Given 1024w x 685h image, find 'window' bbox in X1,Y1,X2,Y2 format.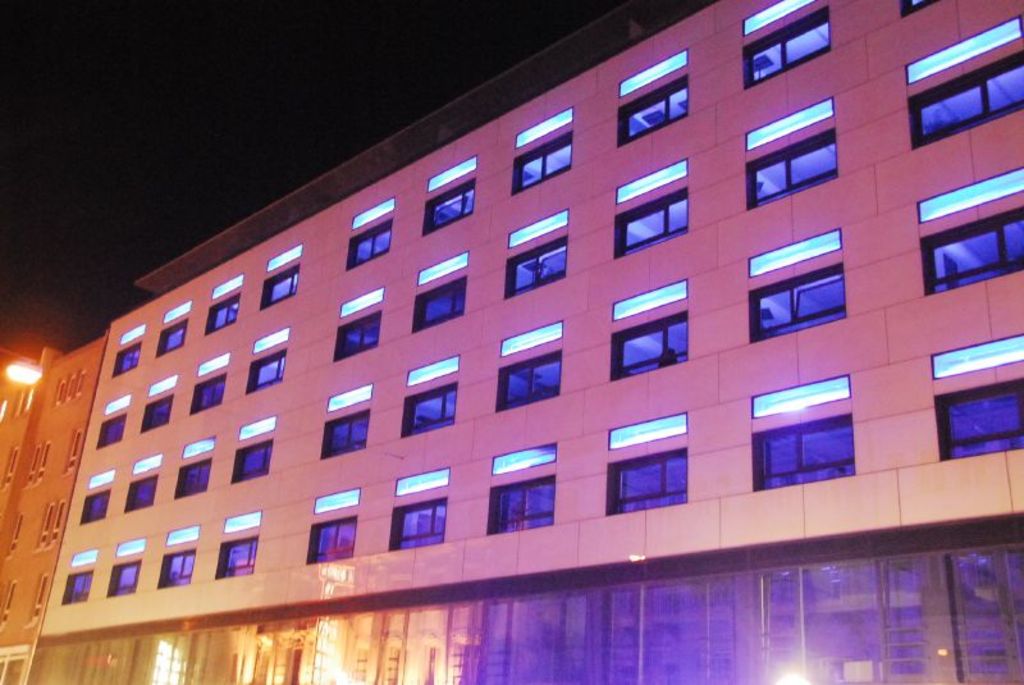
88,467,115,485.
